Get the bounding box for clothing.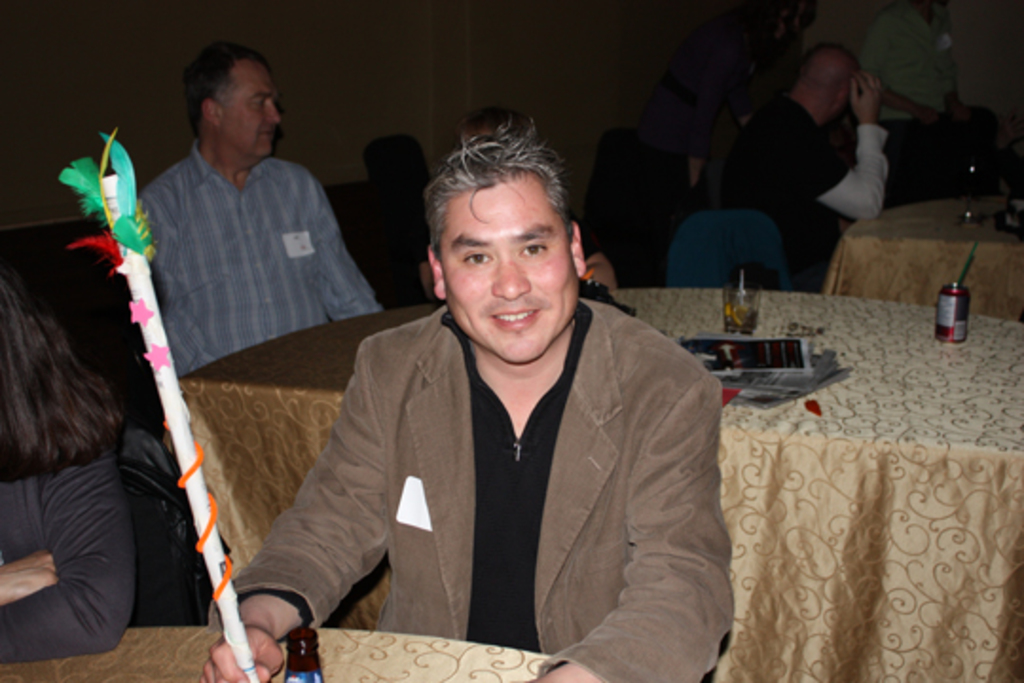
l=872, t=0, r=994, b=175.
